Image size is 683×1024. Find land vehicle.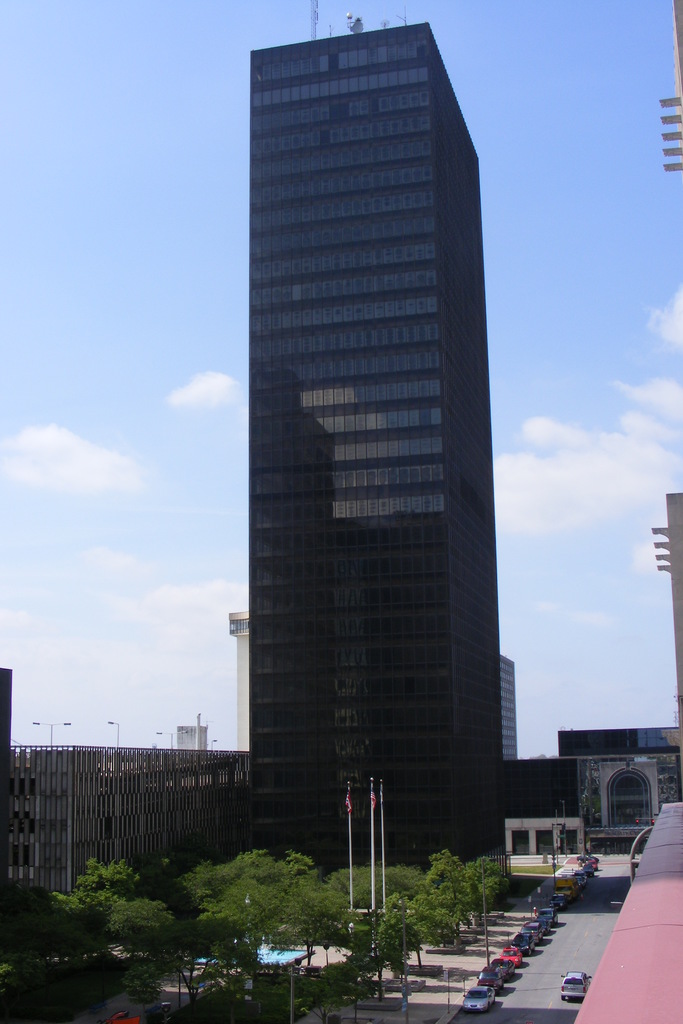
(558, 970, 593, 1002).
